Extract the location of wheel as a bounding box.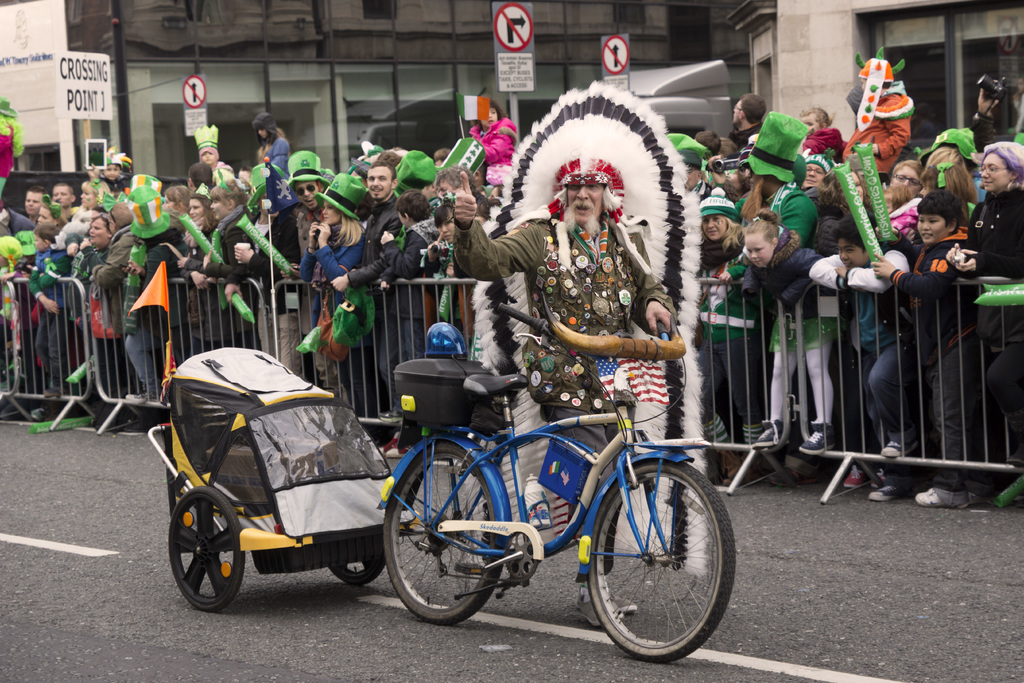
box=[579, 466, 736, 670].
